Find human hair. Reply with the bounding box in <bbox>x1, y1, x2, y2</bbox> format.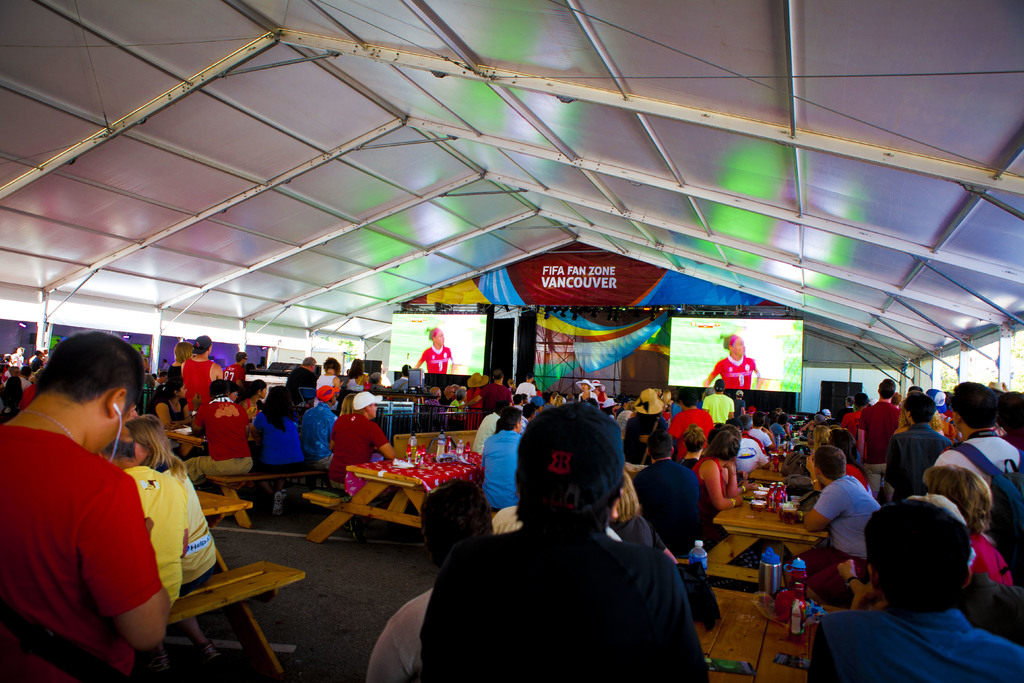
<bbox>299, 355, 315, 366</bbox>.
